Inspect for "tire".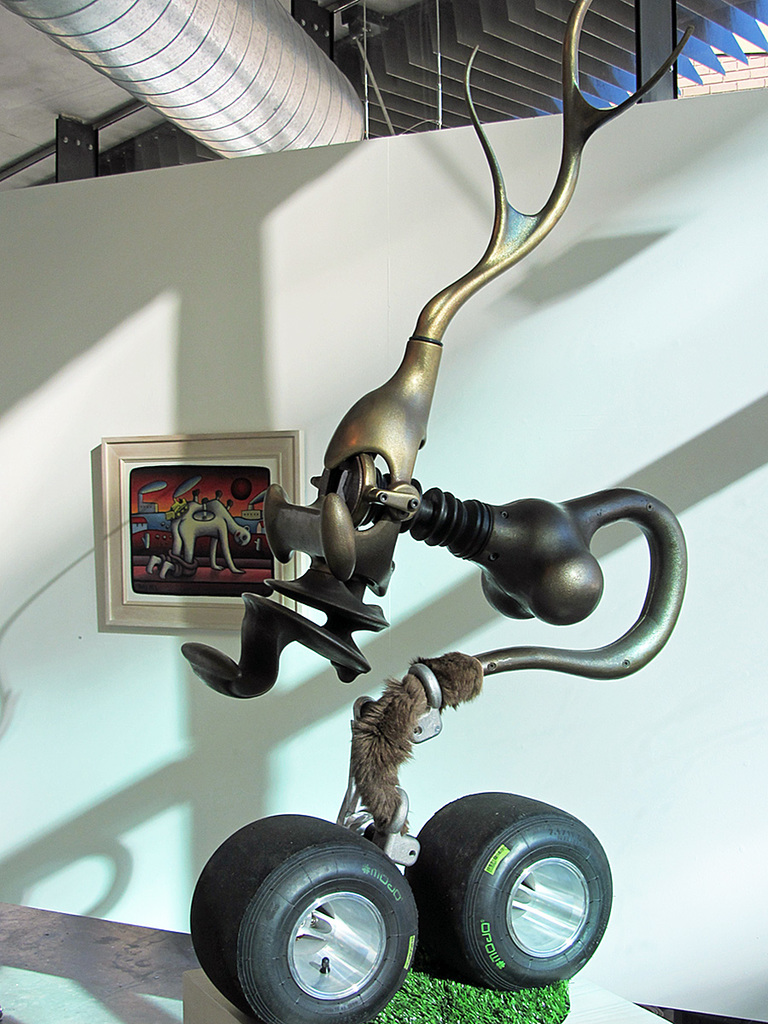
Inspection: select_region(423, 783, 612, 991).
